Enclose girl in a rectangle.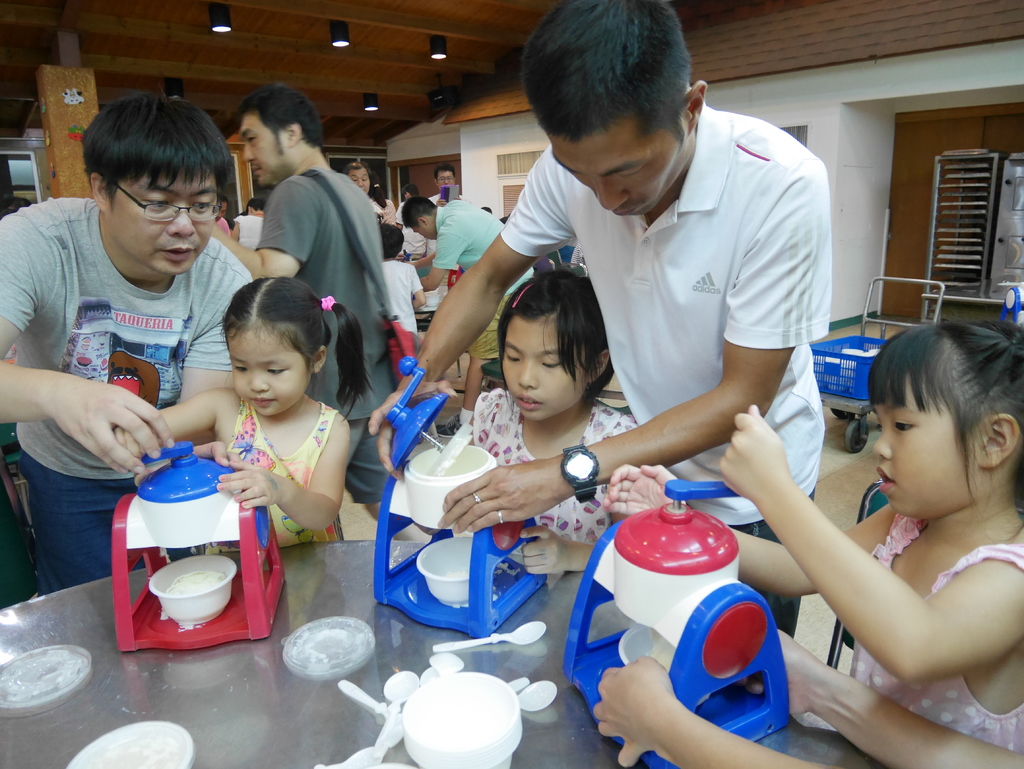
(x1=113, y1=276, x2=374, y2=555).
